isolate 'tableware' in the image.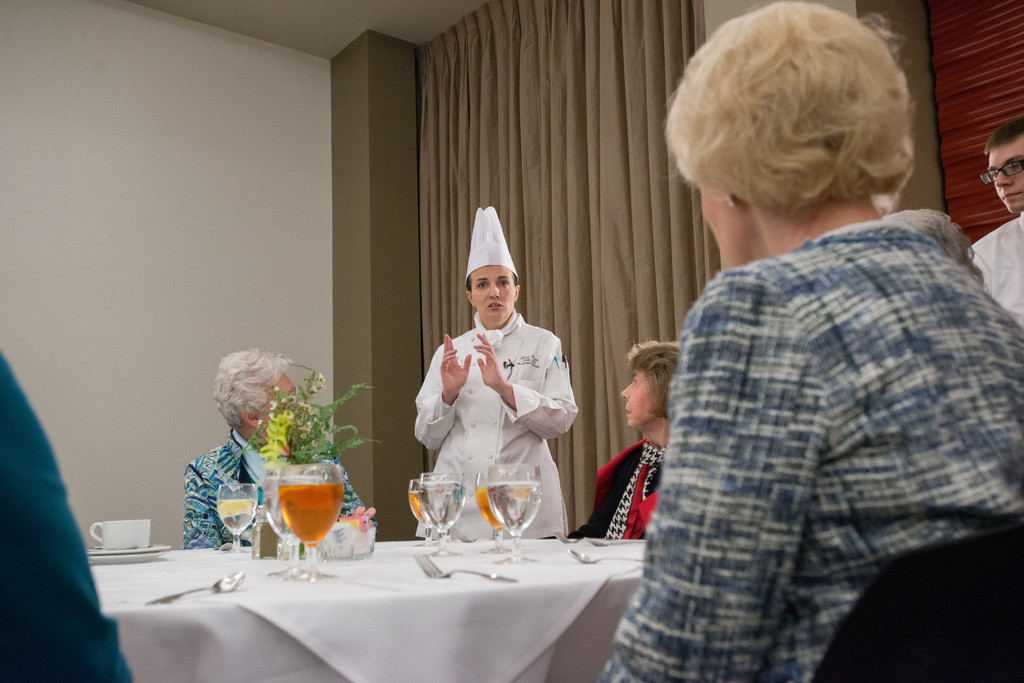
Isolated region: rect(212, 481, 261, 552).
